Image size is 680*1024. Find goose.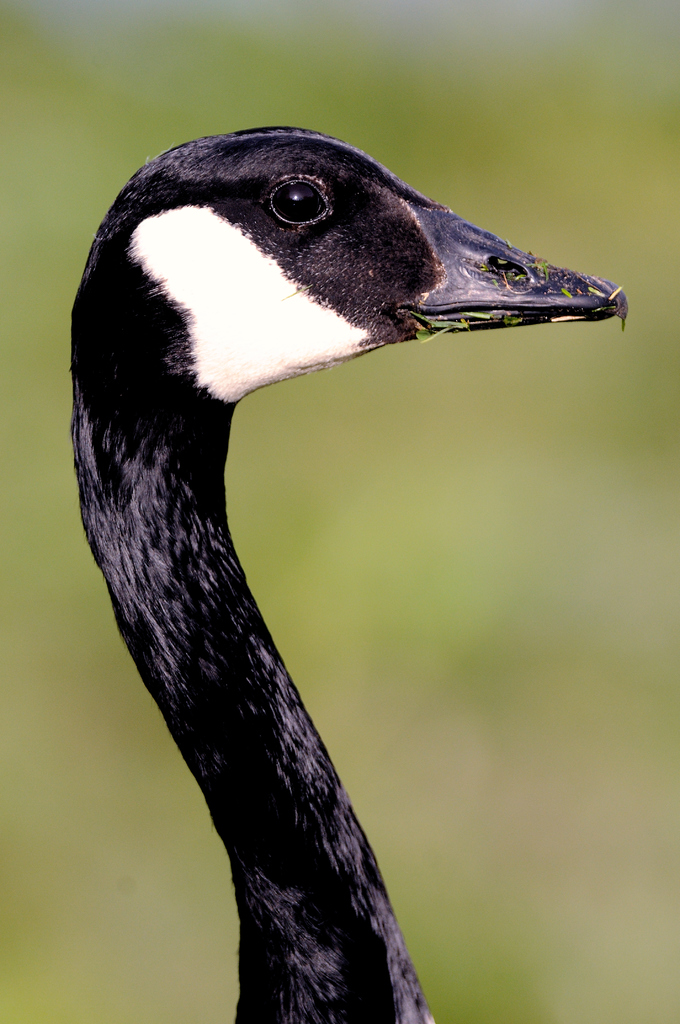
l=41, t=132, r=615, b=1023.
